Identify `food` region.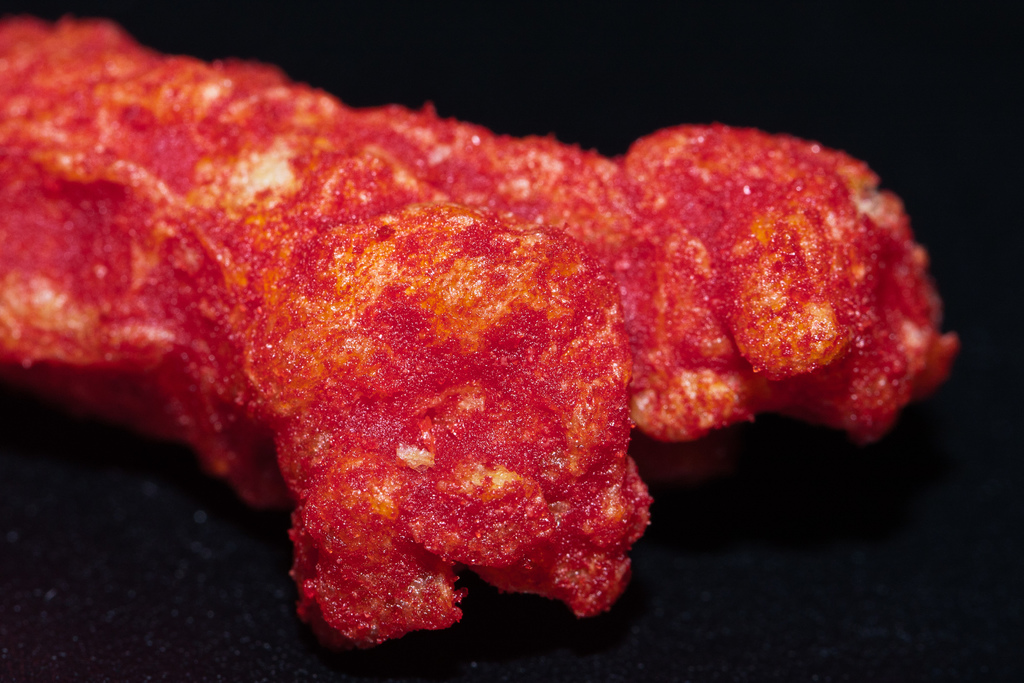
Region: 0/12/957/650.
